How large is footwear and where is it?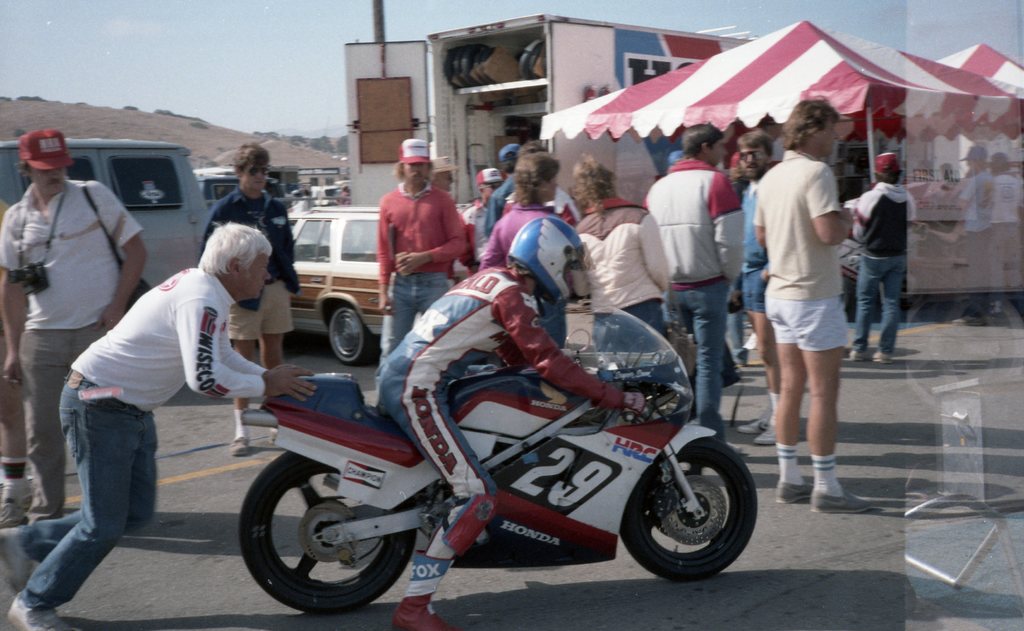
Bounding box: 0, 478, 35, 534.
